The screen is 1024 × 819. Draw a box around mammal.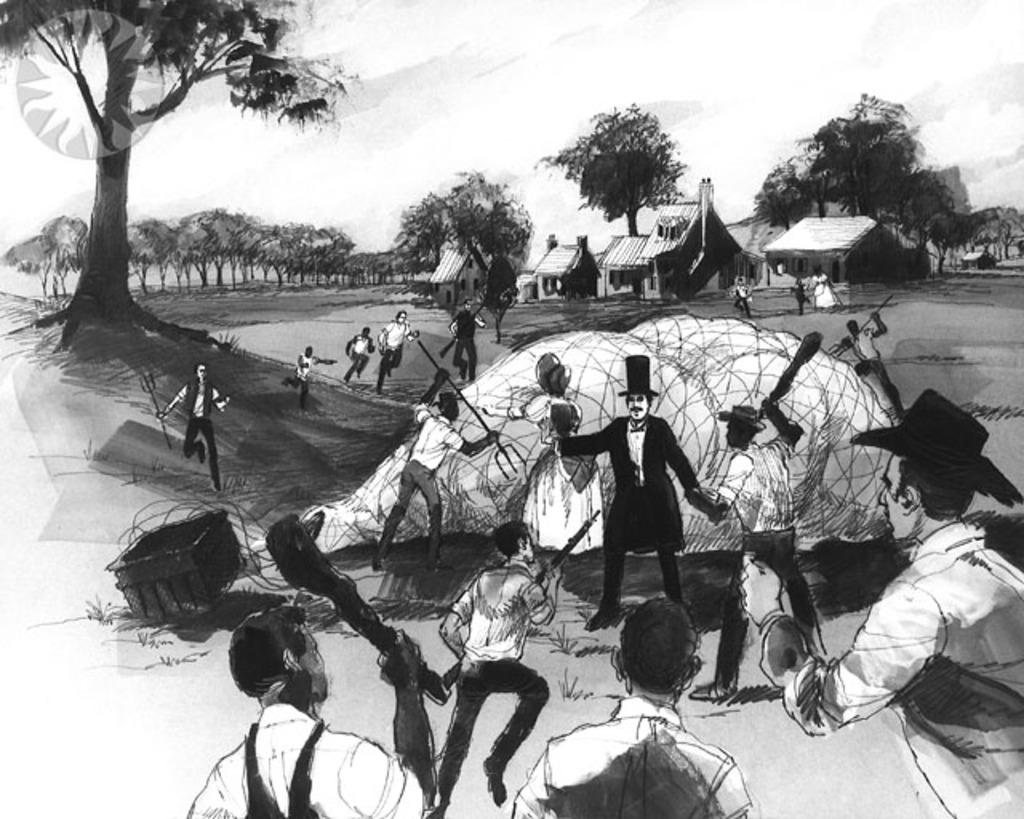
BBox(498, 595, 760, 817).
